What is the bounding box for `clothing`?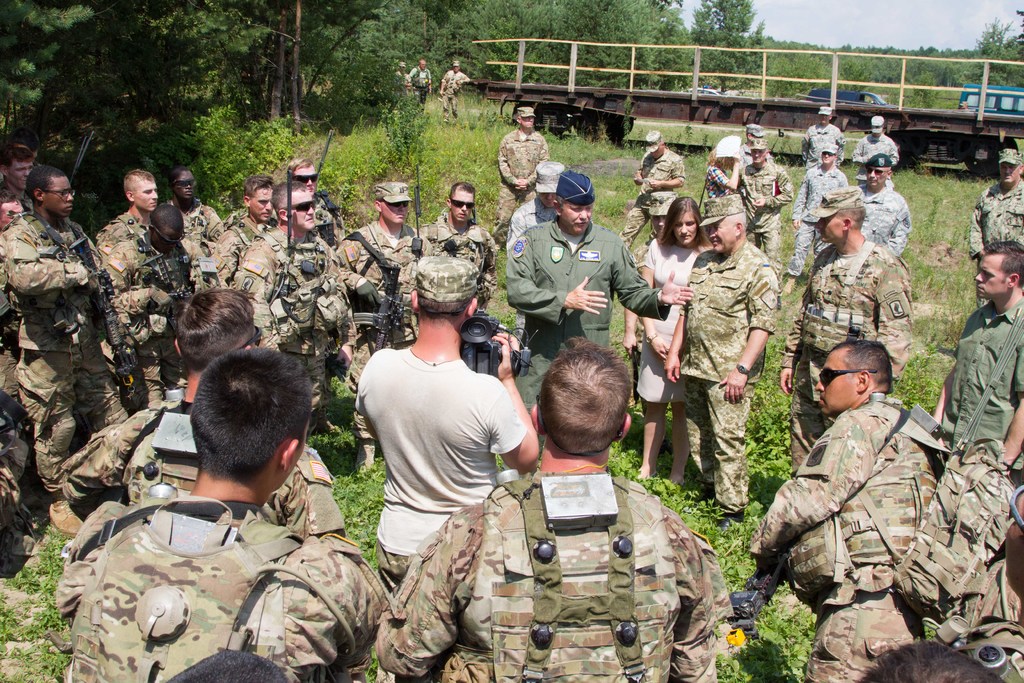
detection(6, 209, 129, 483).
